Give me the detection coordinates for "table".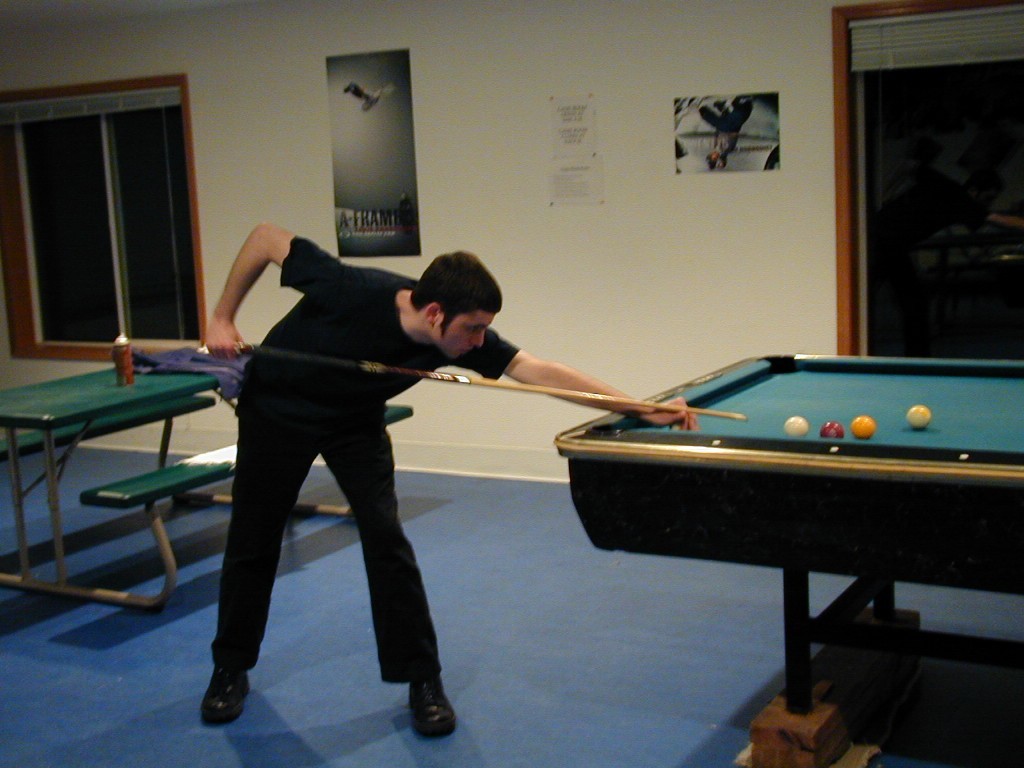
locate(0, 365, 414, 612).
